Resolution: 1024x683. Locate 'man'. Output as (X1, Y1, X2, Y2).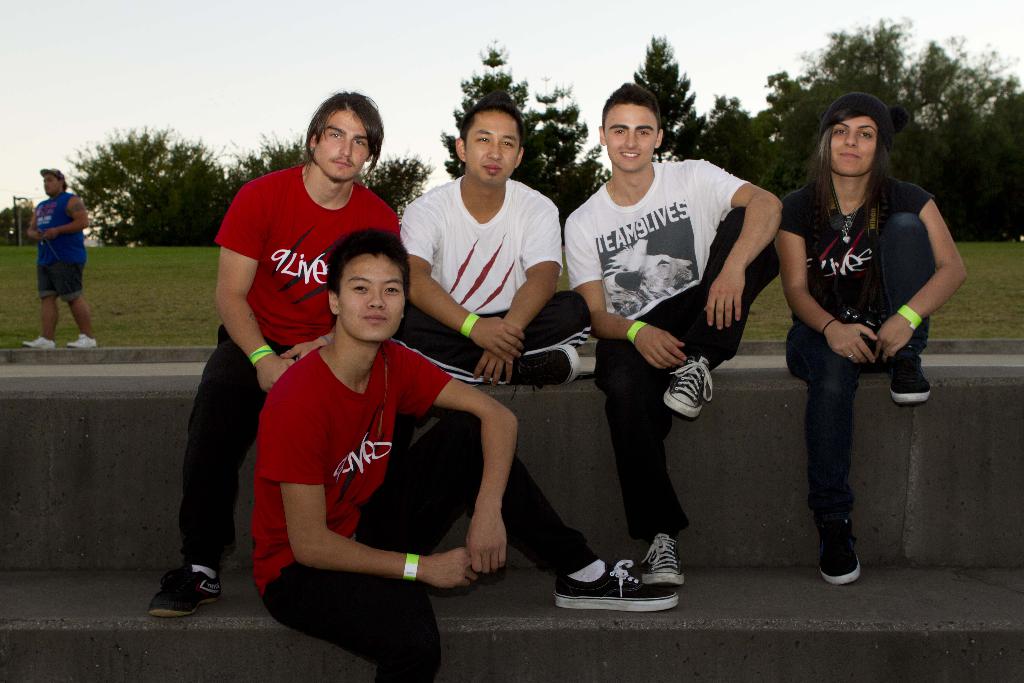
(150, 83, 686, 614).
